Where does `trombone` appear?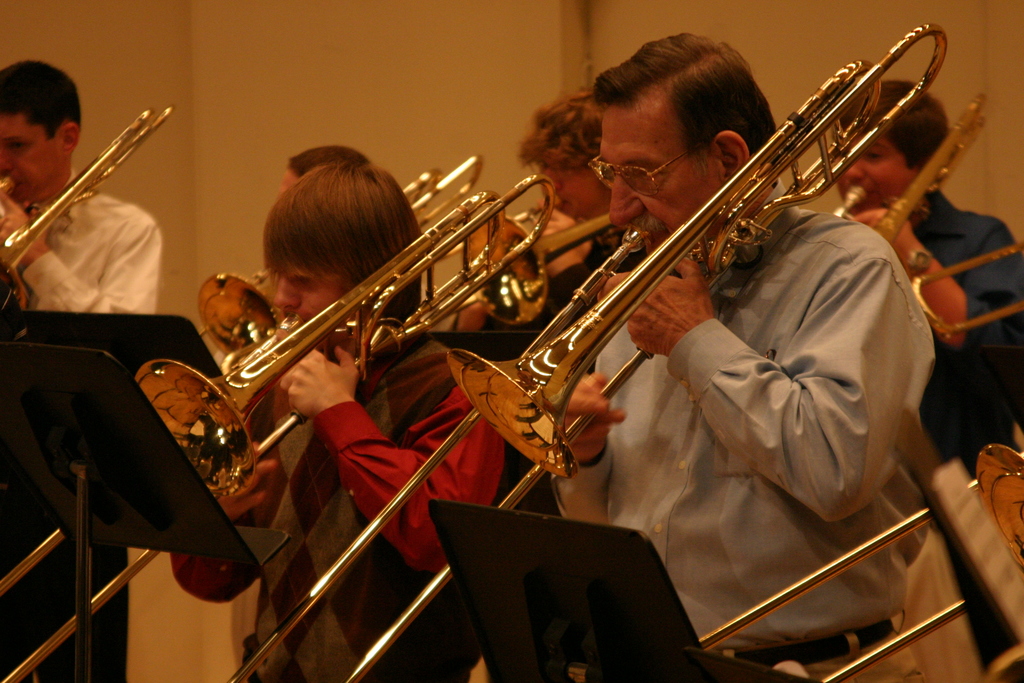
Appears at box=[226, 17, 951, 682].
